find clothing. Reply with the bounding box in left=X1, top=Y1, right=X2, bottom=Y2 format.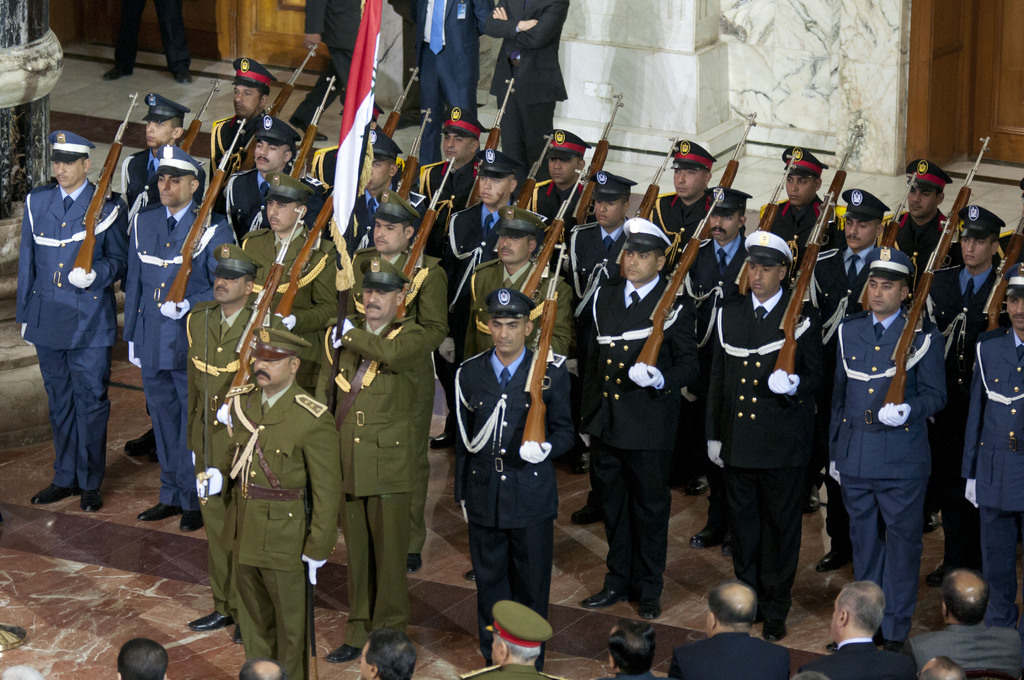
left=223, top=387, right=348, bottom=676.
